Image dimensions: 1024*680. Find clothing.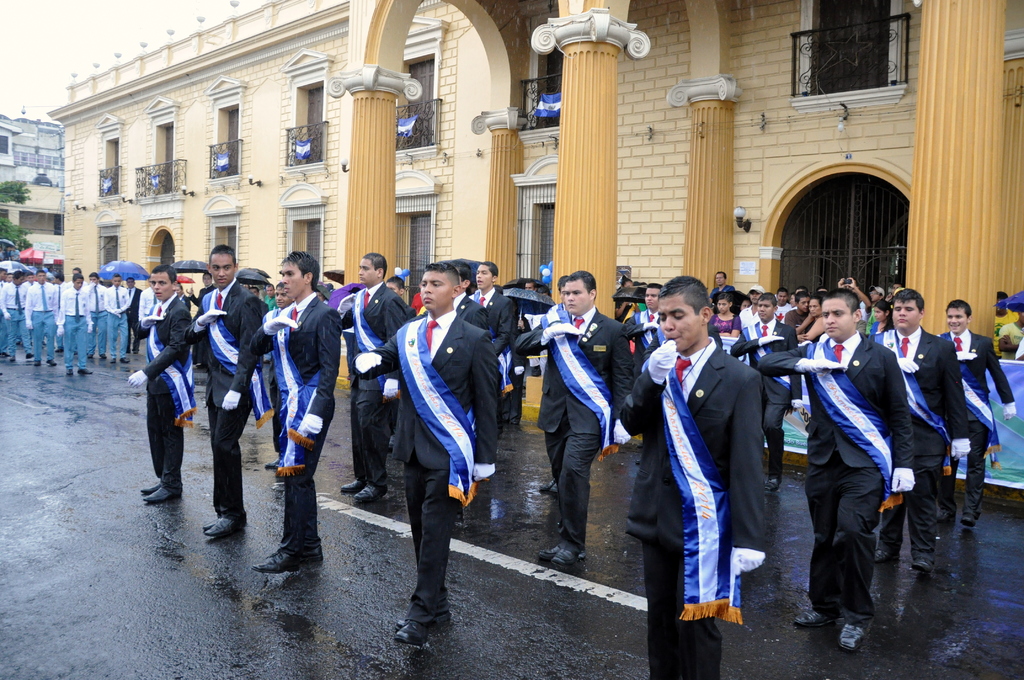
(31, 286, 62, 310).
